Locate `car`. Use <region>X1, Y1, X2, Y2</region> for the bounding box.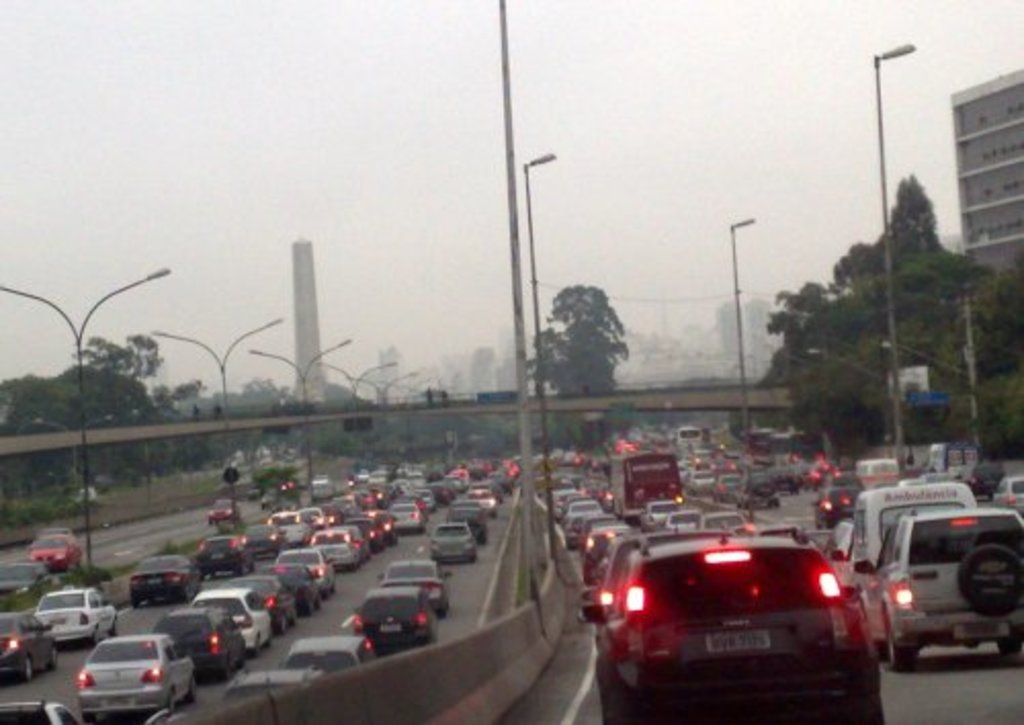
<region>207, 498, 240, 522</region>.
